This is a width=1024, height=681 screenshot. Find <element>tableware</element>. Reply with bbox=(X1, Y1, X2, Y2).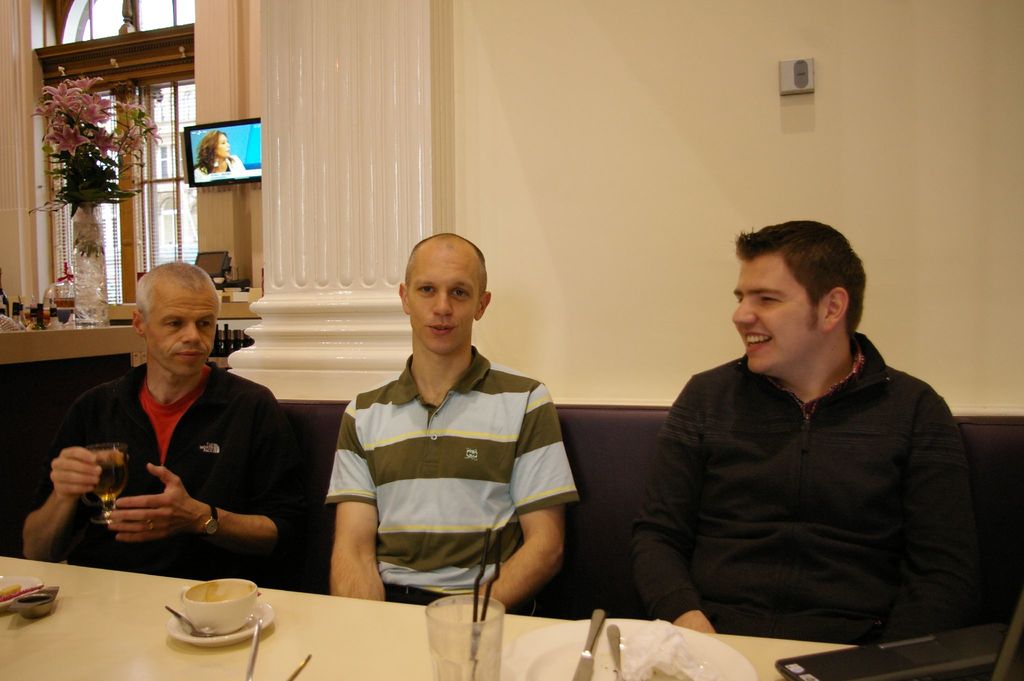
bbox=(81, 441, 131, 527).
